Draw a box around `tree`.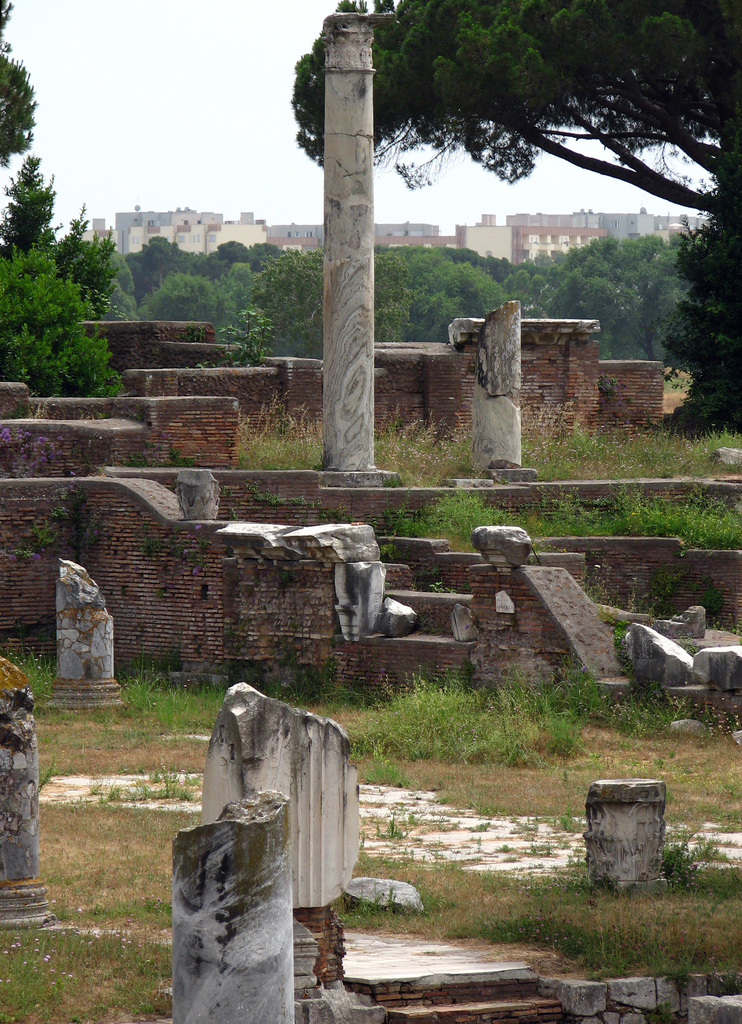
657,220,741,426.
